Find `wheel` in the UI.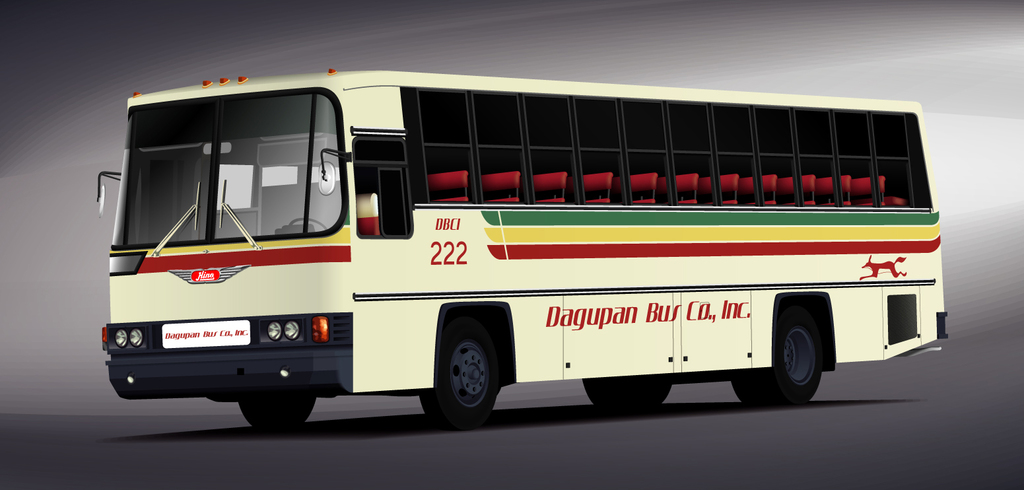
UI element at (747, 298, 838, 404).
